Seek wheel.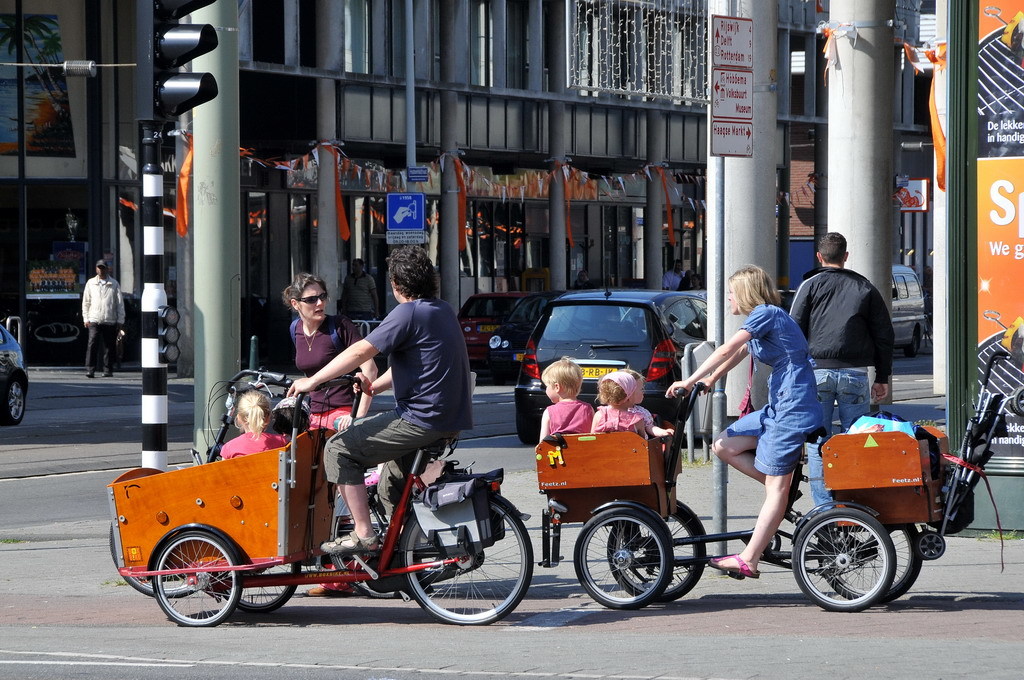
bbox=(145, 540, 233, 624).
